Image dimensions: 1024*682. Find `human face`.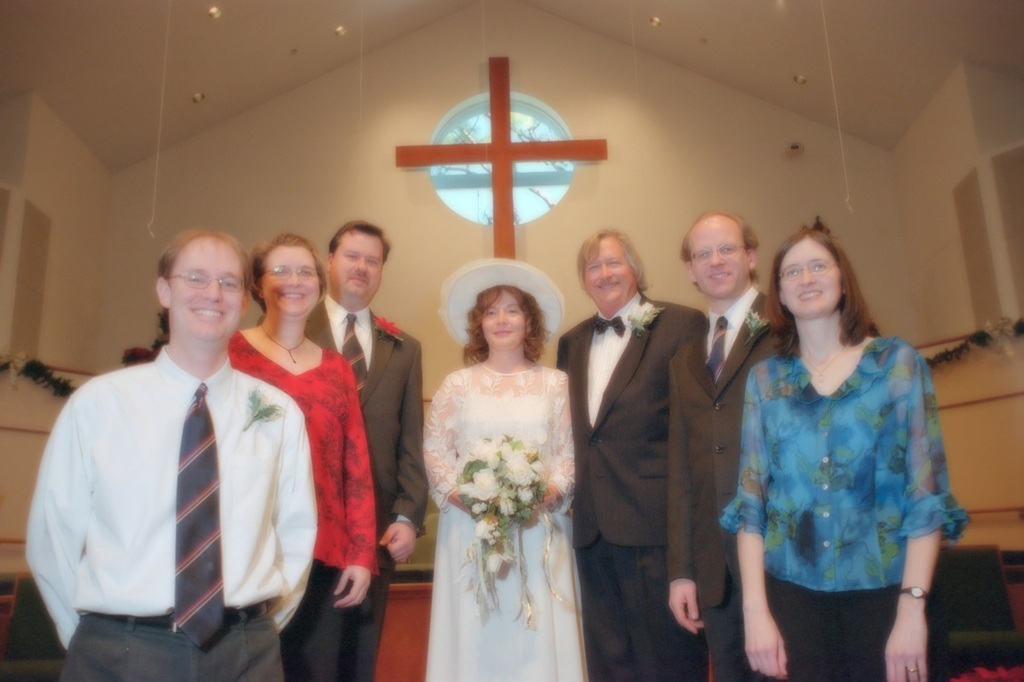
(x1=480, y1=297, x2=527, y2=350).
